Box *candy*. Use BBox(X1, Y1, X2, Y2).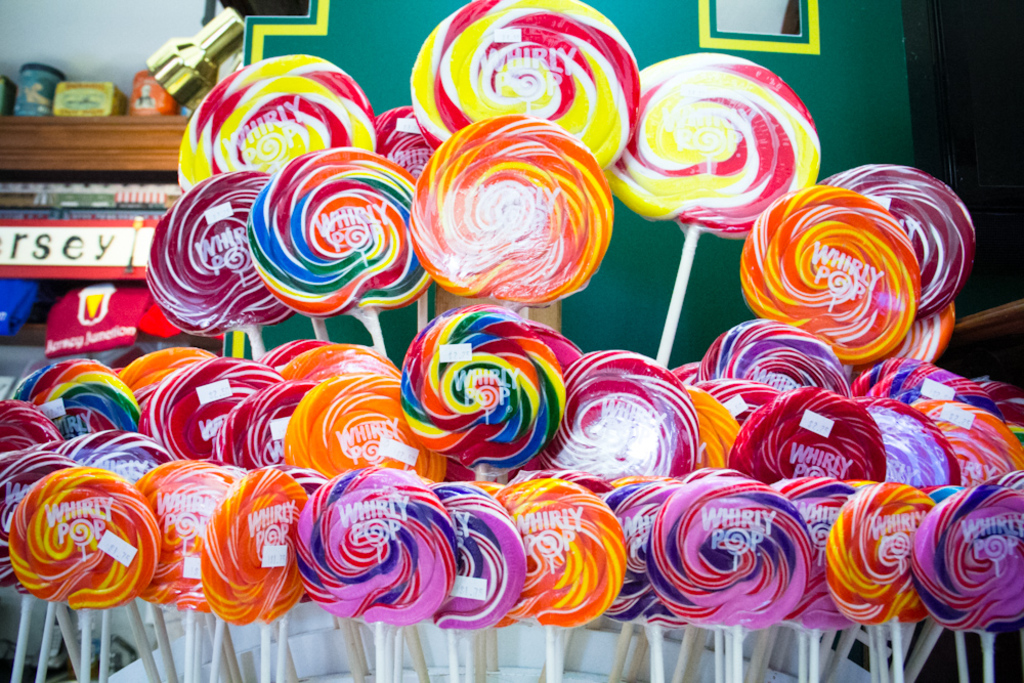
BBox(0, 0, 1023, 640).
